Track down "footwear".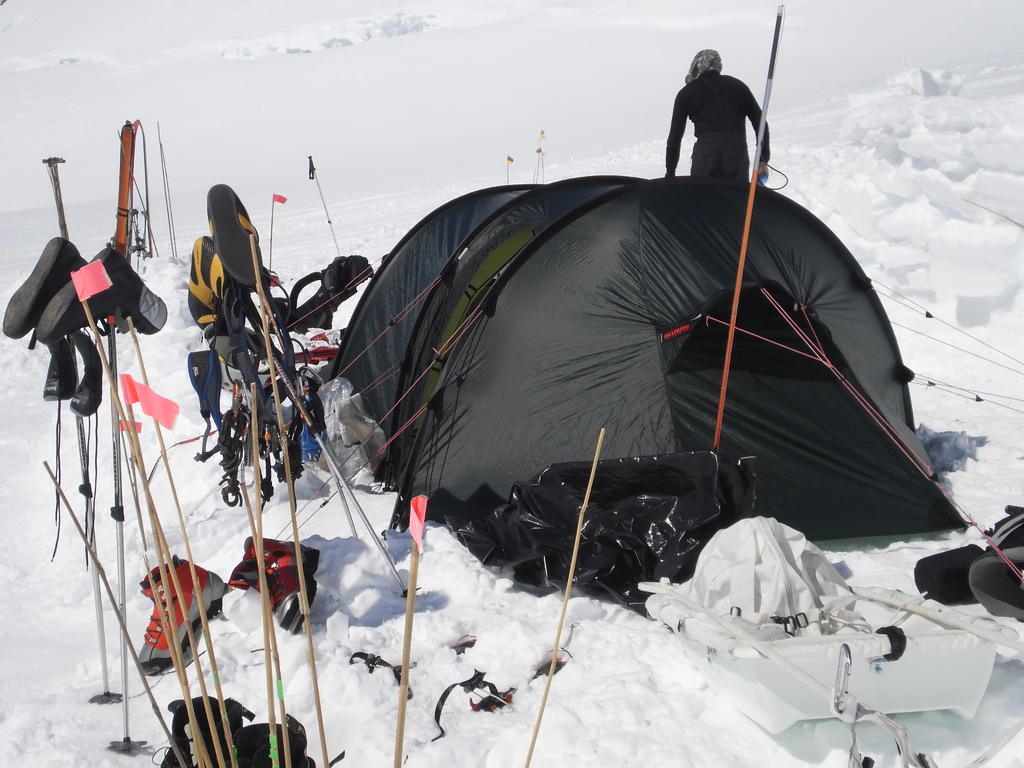
Tracked to (left=135, top=550, right=233, bottom=675).
